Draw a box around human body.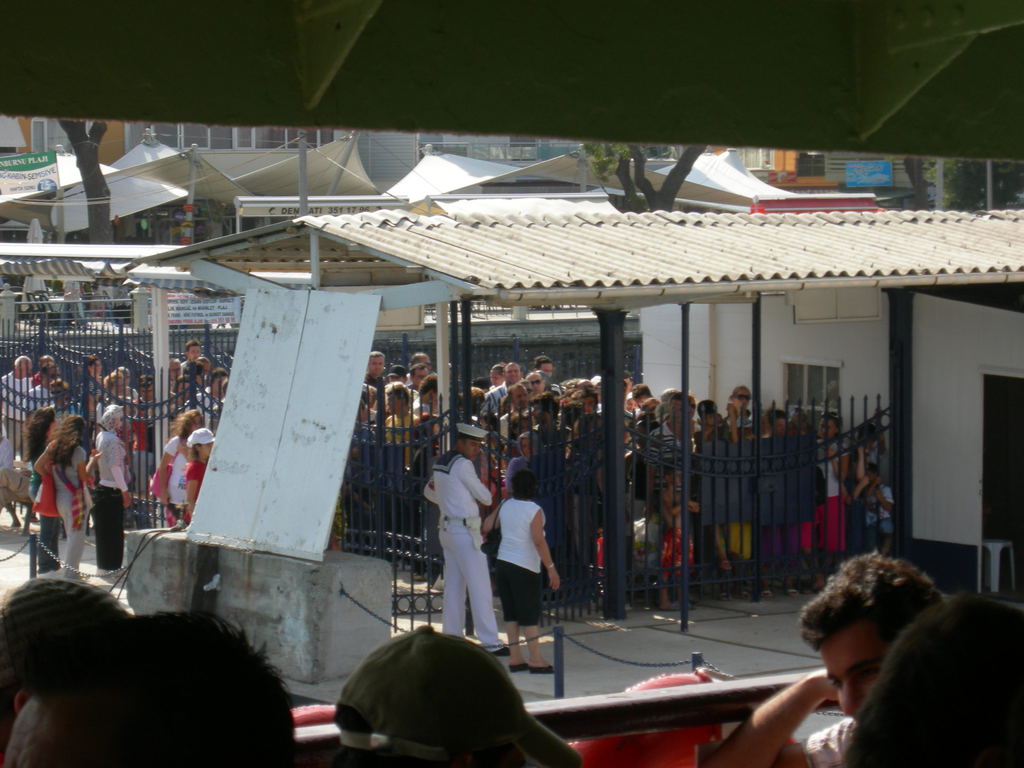
region(492, 479, 561, 644).
